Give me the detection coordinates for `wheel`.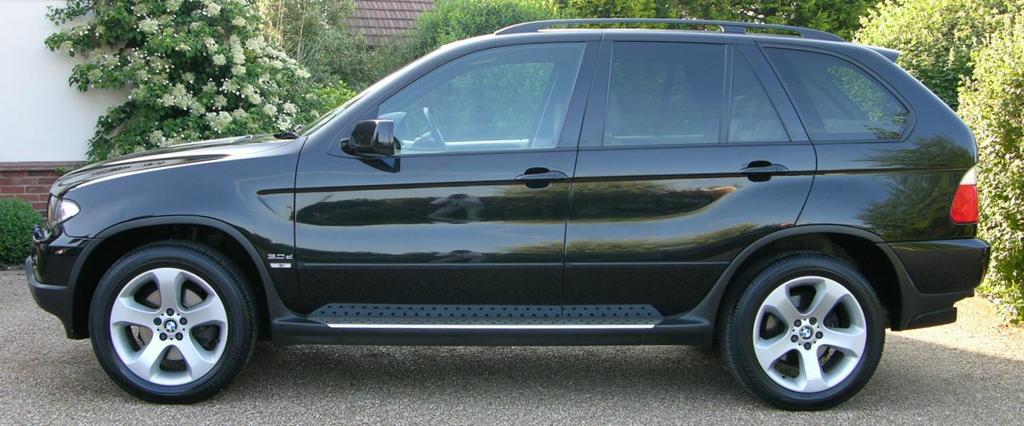
rect(722, 245, 903, 412).
